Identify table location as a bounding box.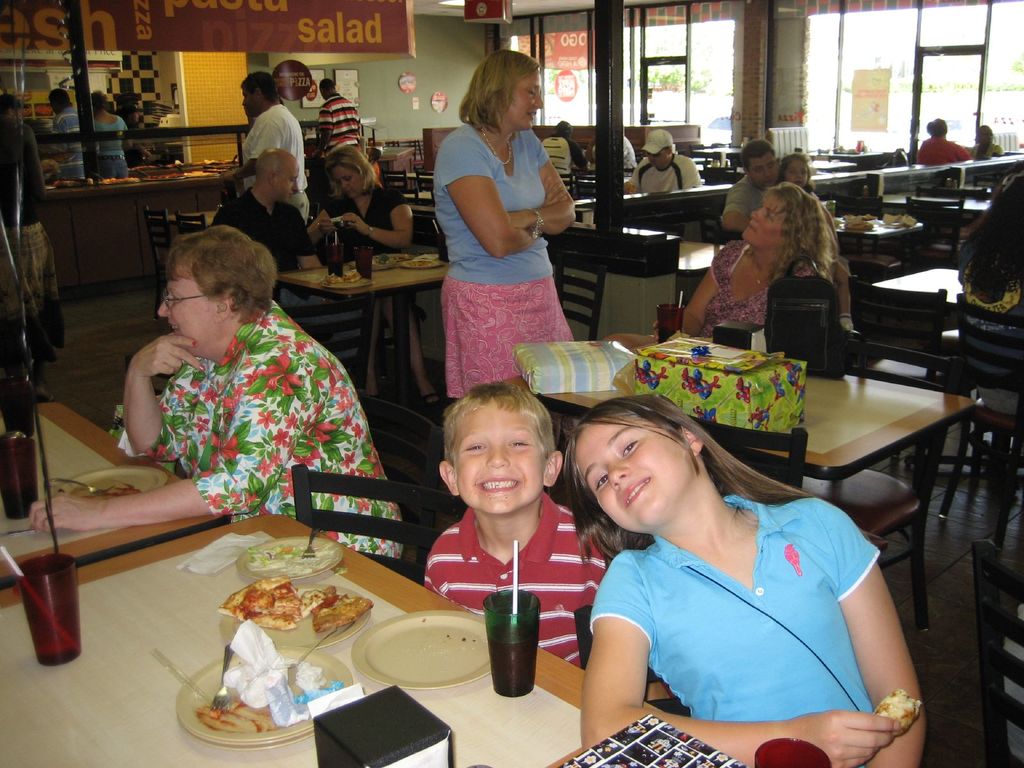
bbox=[691, 145, 744, 156].
